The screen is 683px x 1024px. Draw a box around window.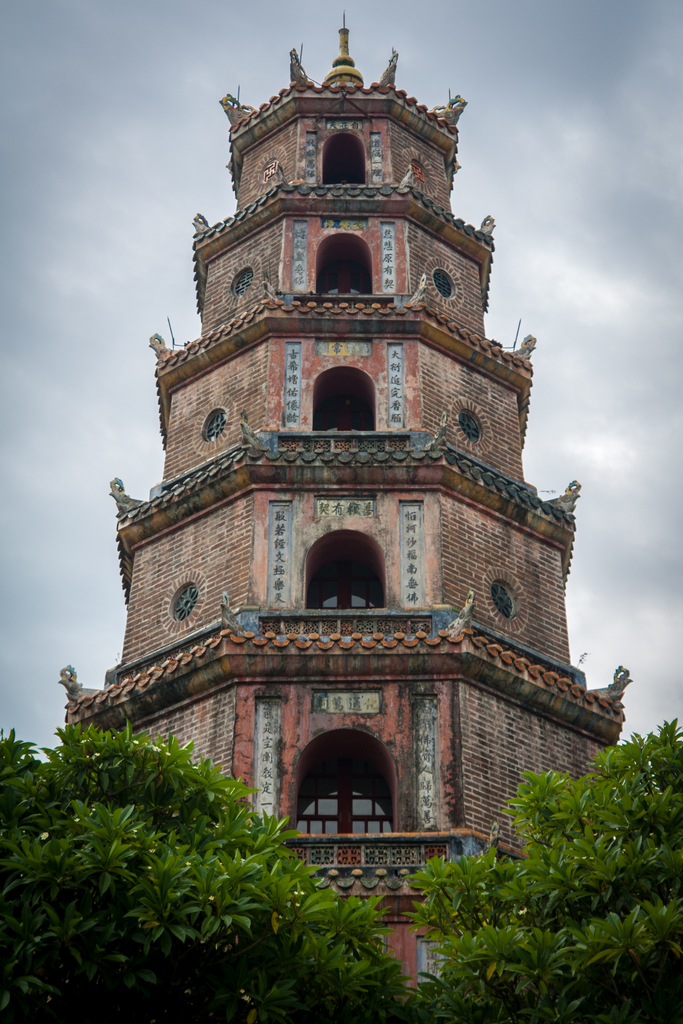
<bbox>308, 368, 383, 442</bbox>.
